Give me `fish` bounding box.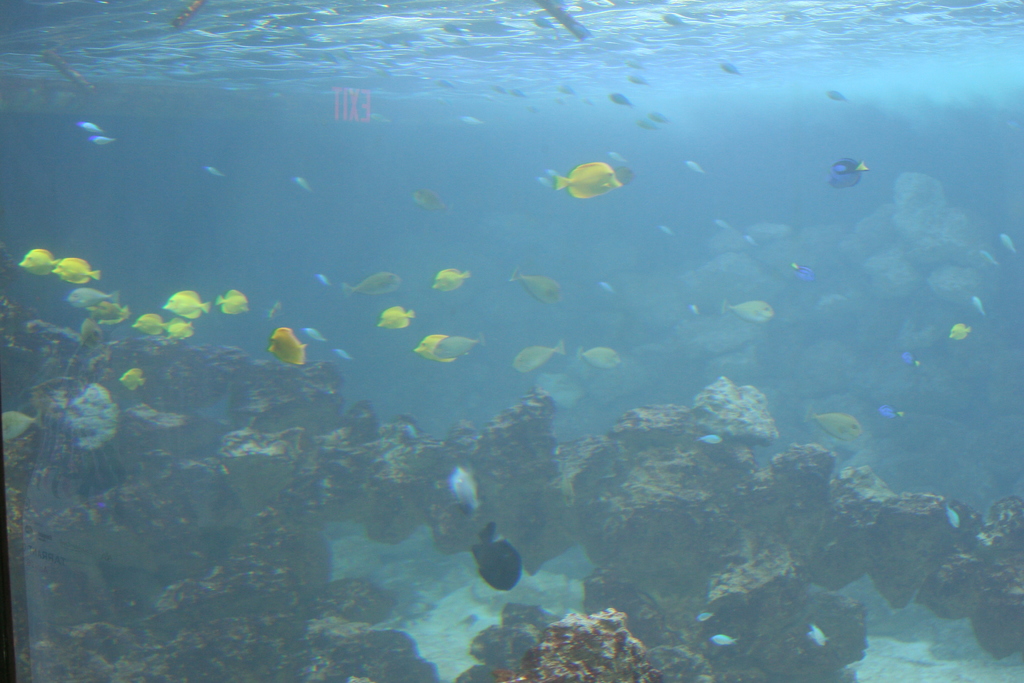
790:263:812:283.
